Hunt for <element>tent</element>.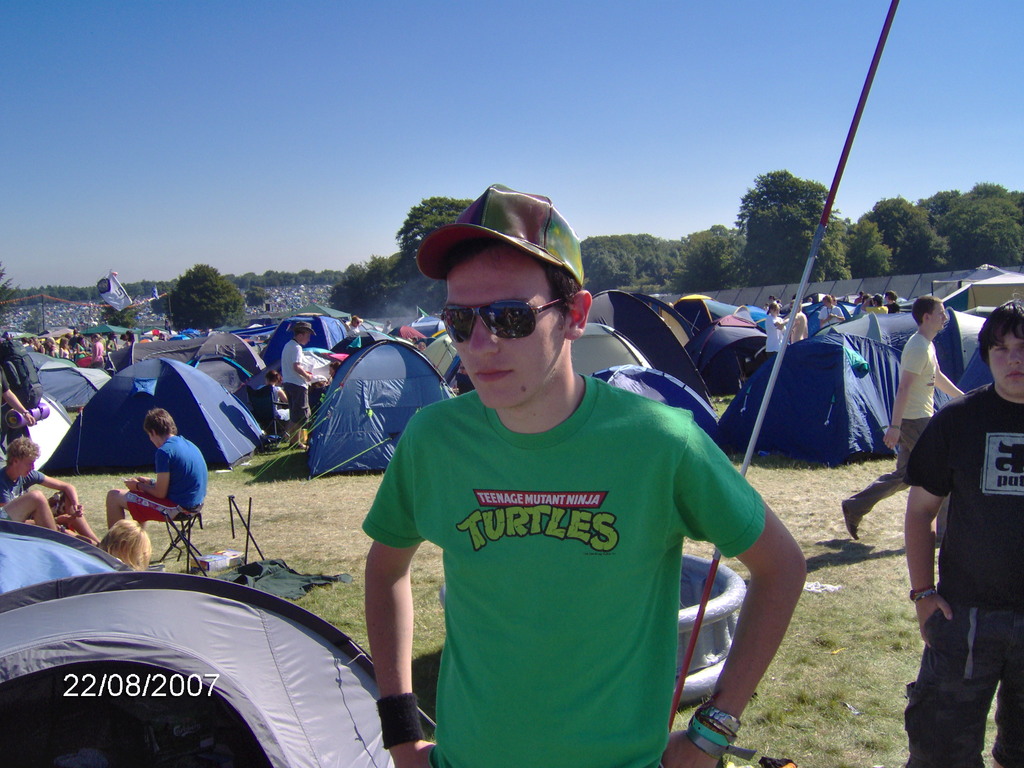
Hunted down at Rect(0, 573, 440, 767).
